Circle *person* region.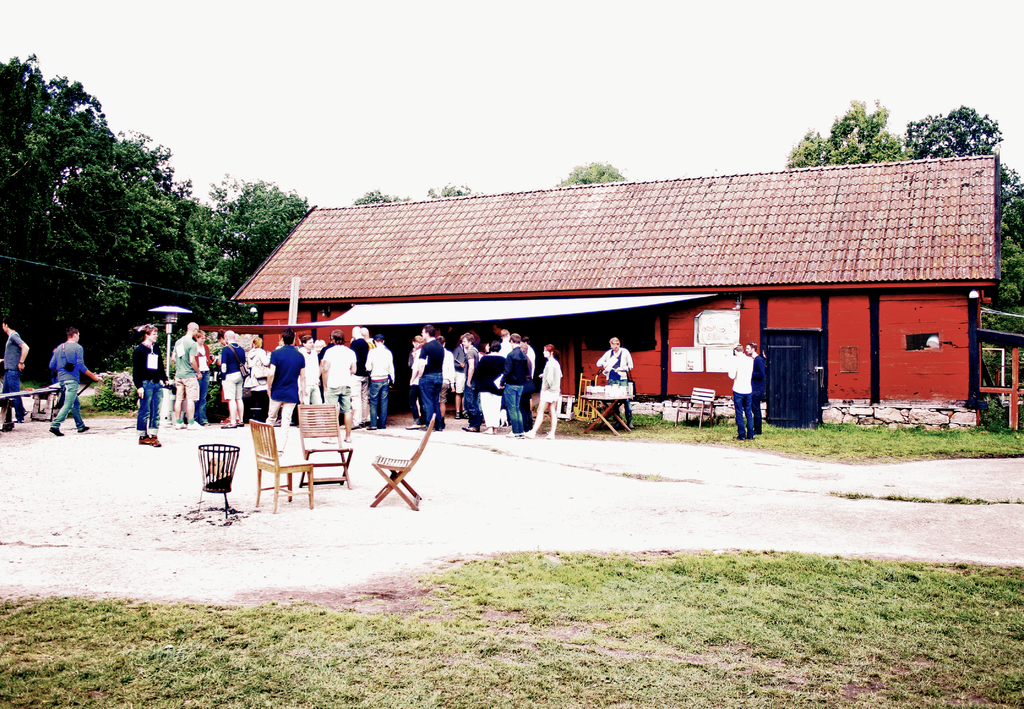
Region: rect(724, 345, 751, 443).
